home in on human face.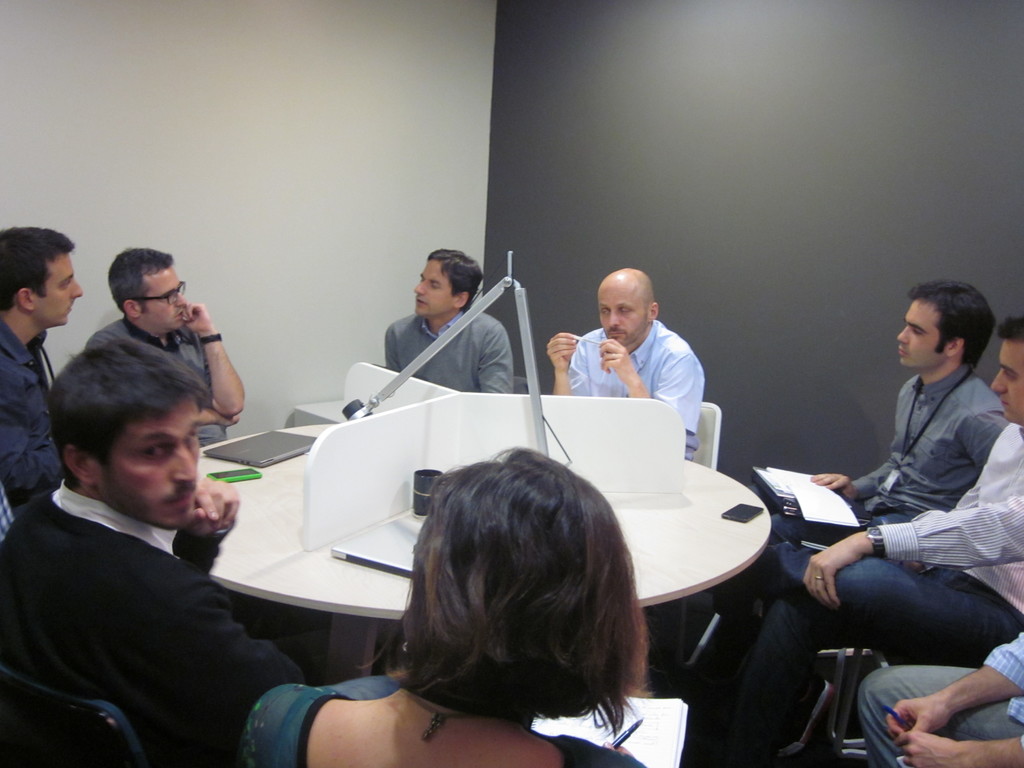
Homed in at region(900, 300, 945, 371).
